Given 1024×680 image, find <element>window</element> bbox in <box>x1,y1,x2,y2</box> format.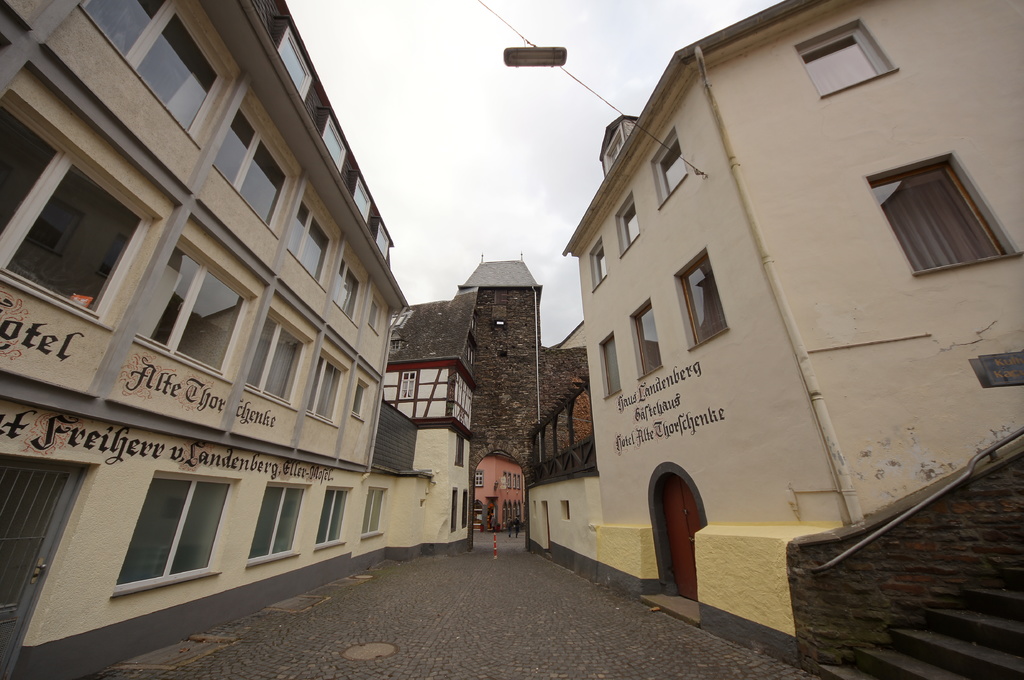
<box>369,297,382,333</box>.
